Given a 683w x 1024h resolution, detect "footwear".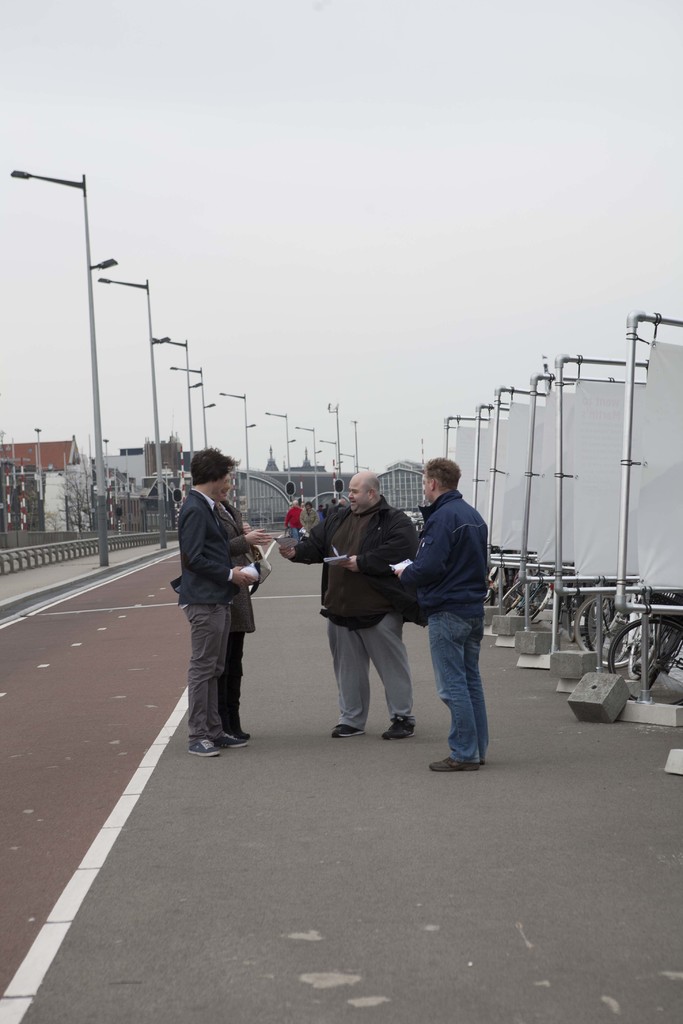
(189, 725, 217, 760).
